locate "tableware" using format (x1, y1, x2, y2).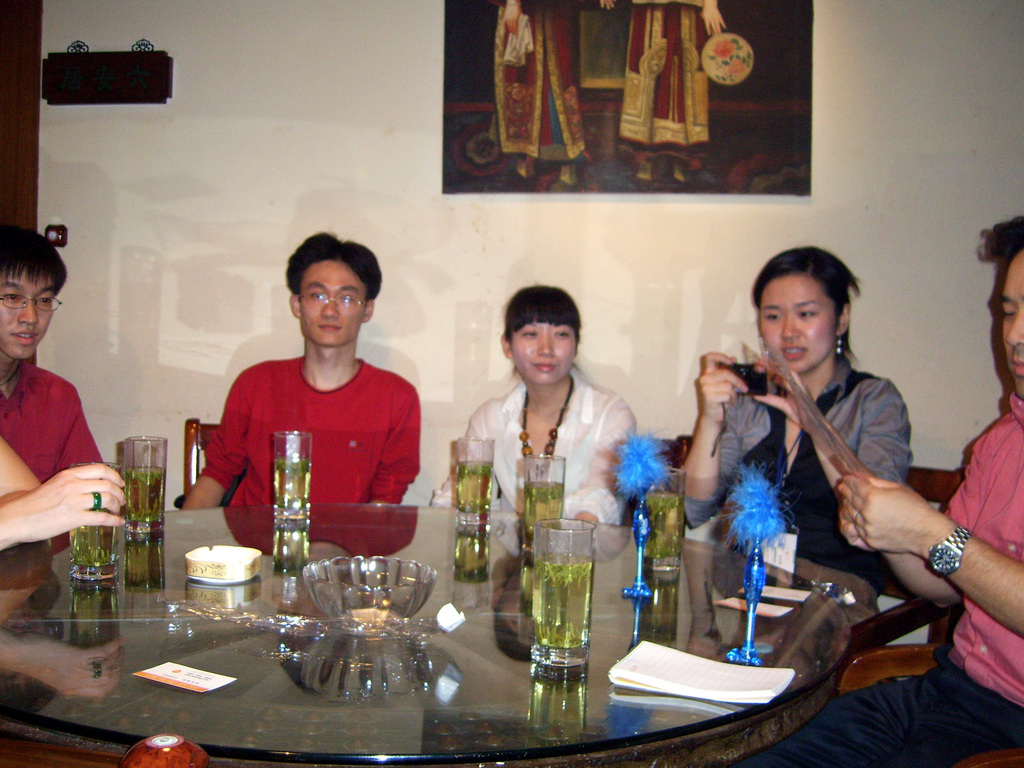
(641, 468, 685, 574).
